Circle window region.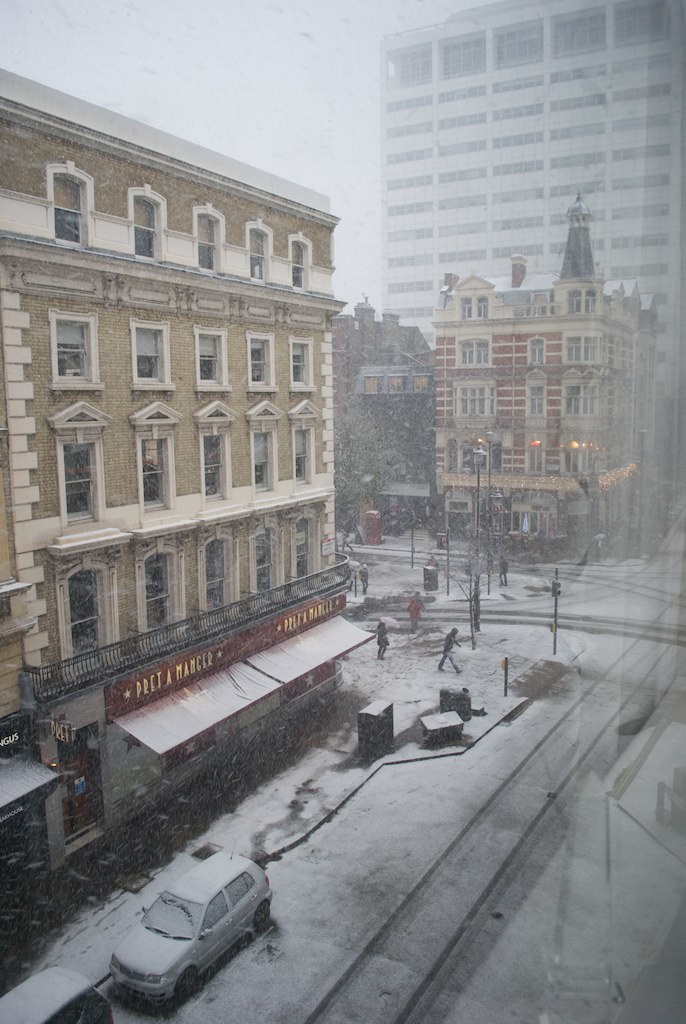
Region: box(560, 381, 608, 424).
